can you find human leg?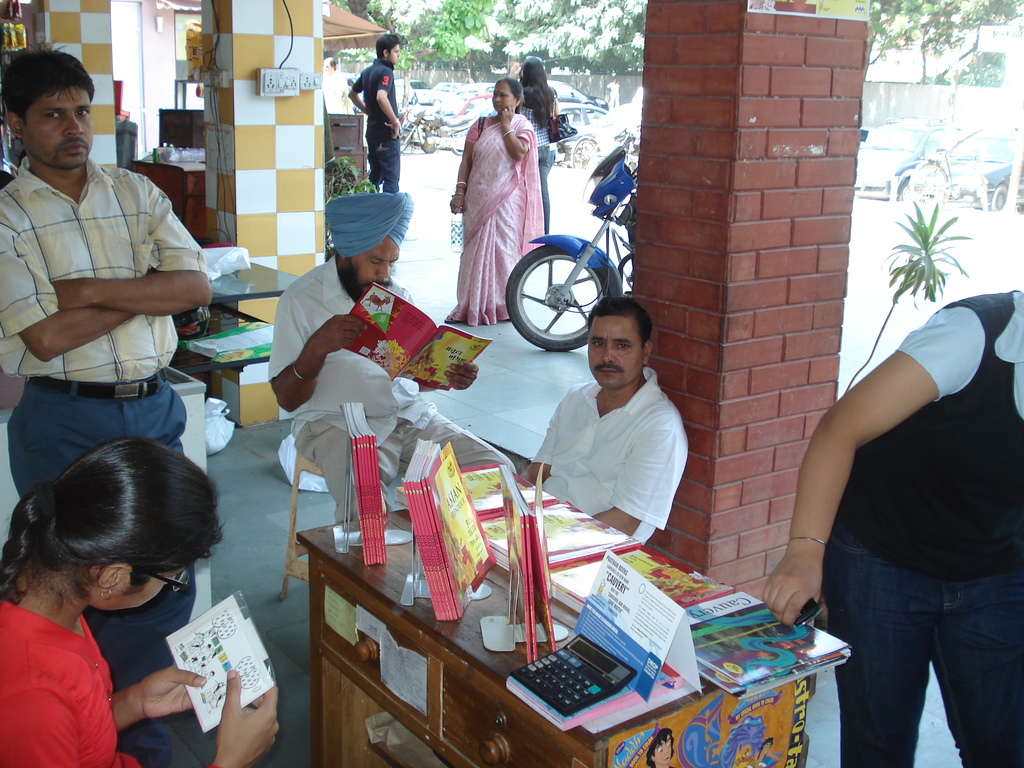
Yes, bounding box: bbox(490, 183, 524, 322).
